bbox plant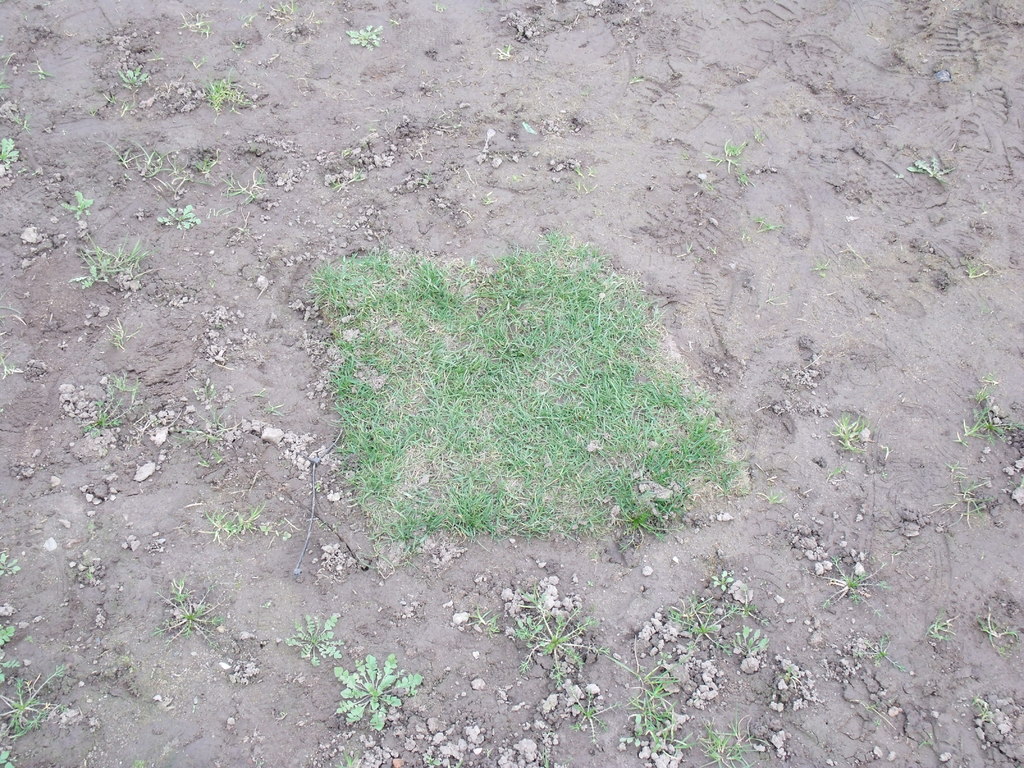
171, 10, 223, 42
